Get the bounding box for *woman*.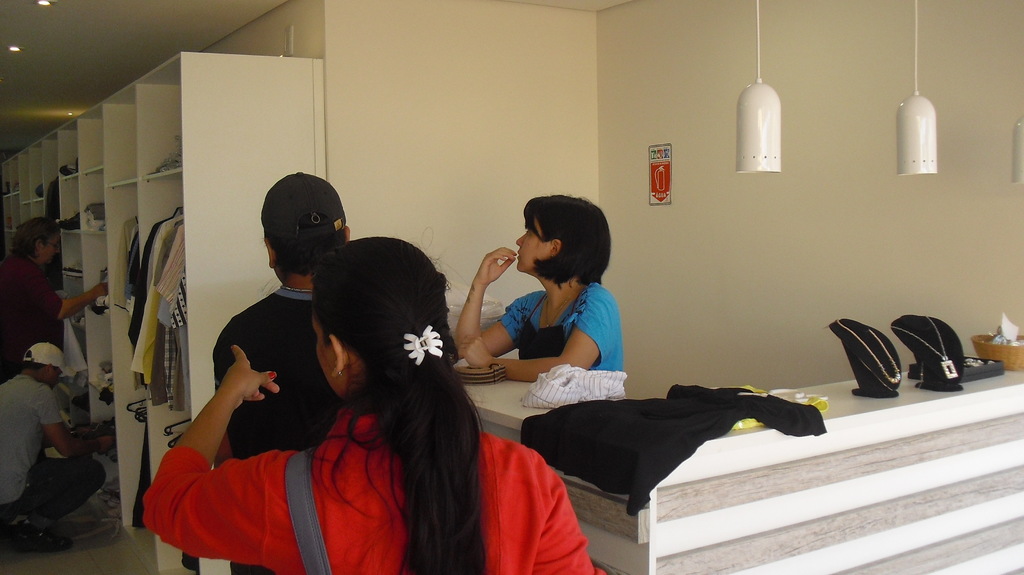
rect(141, 238, 604, 574).
